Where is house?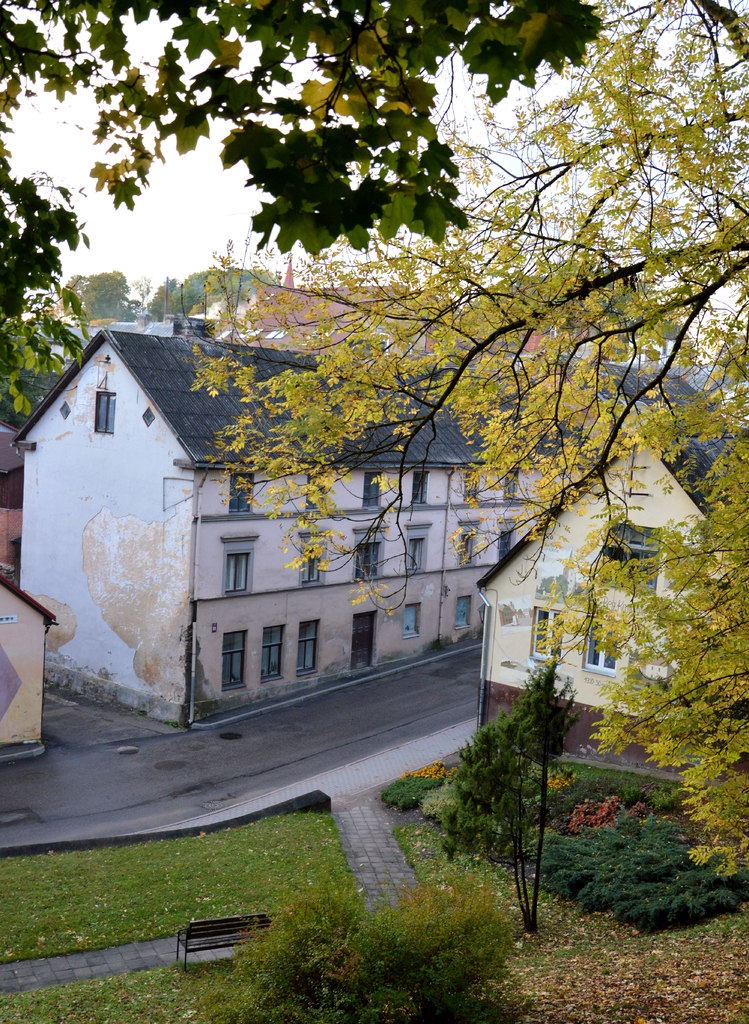
region(0, 573, 54, 776).
